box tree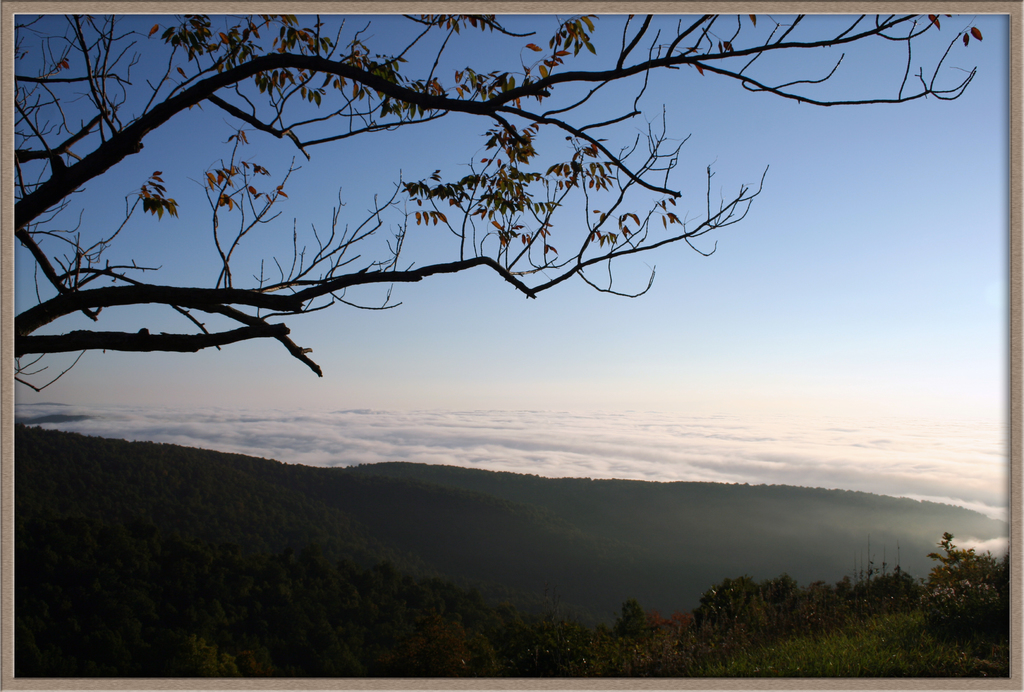
{"left": 41, "top": 4, "right": 948, "bottom": 492}
